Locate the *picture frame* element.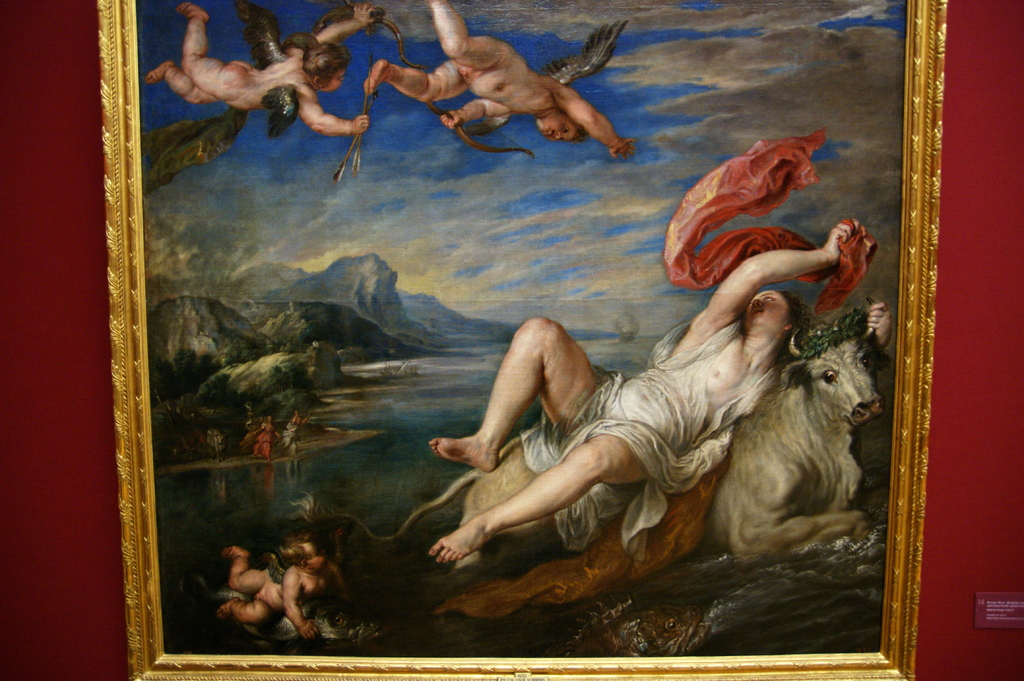
Element bbox: (x1=97, y1=0, x2=948, y2=680).
